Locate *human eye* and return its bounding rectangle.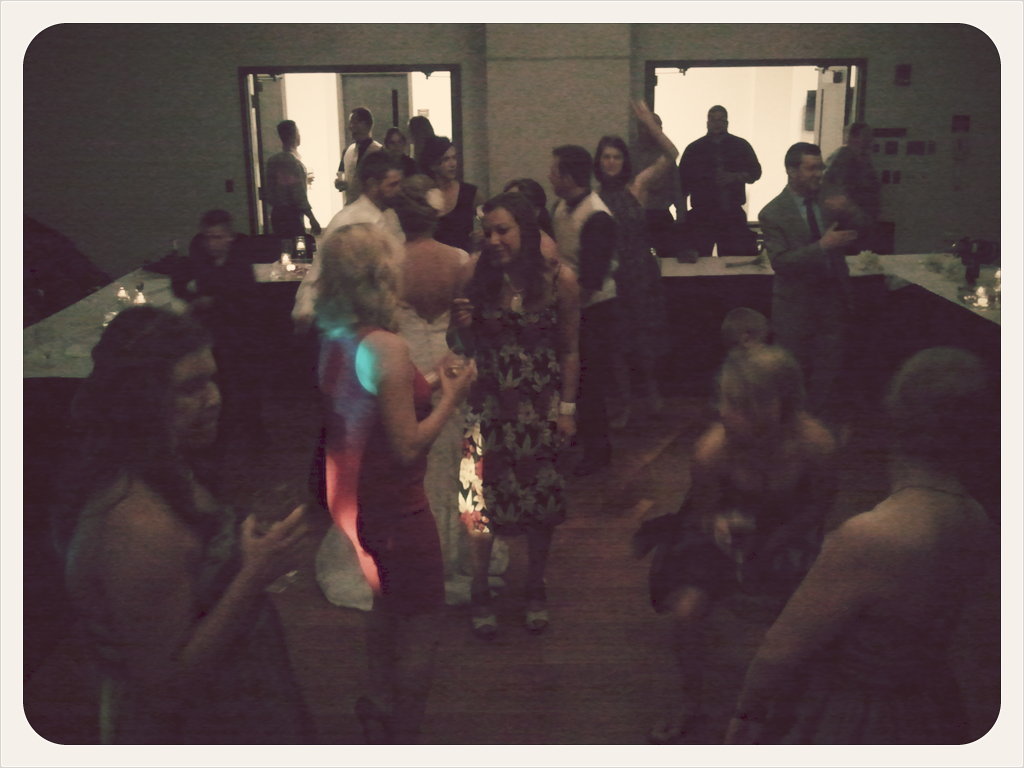
crop(500, 224, 514, 236).
